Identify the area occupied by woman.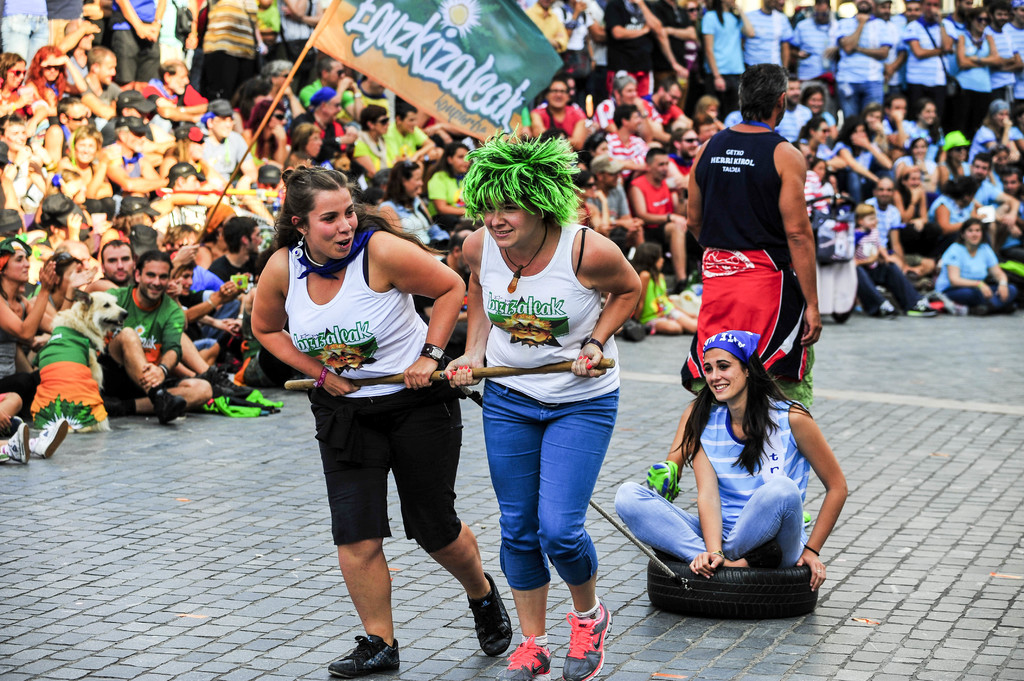
Area: (left=900, top=135, right=938, bottom=192).
